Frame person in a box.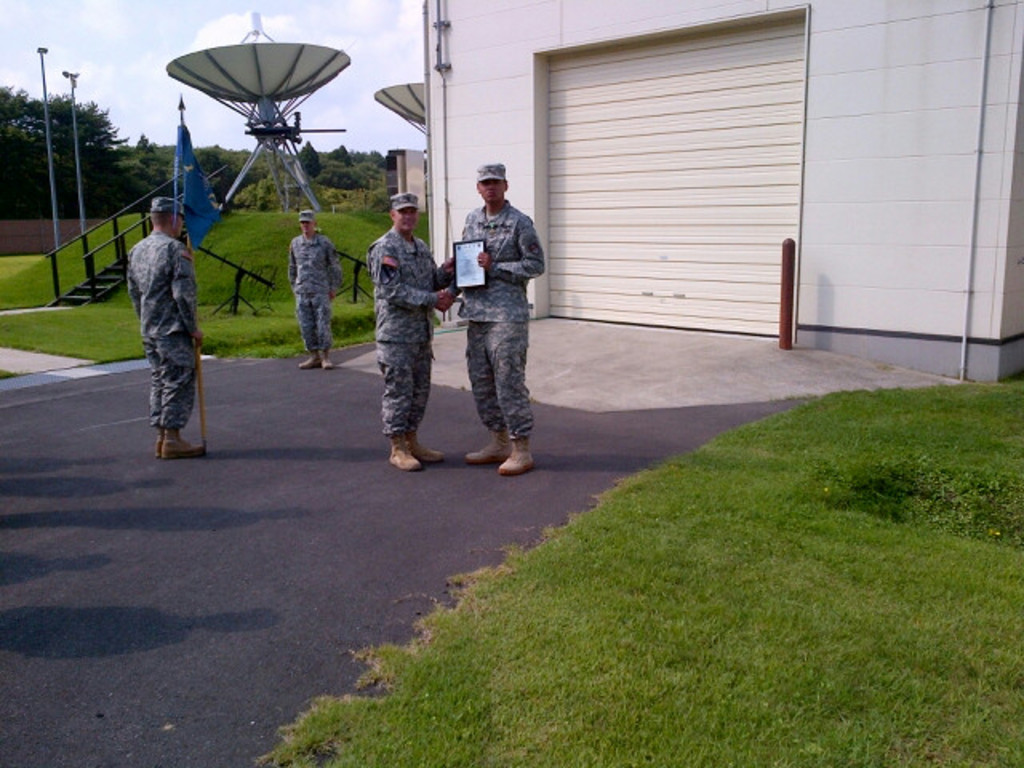
(286,205,344,370).
